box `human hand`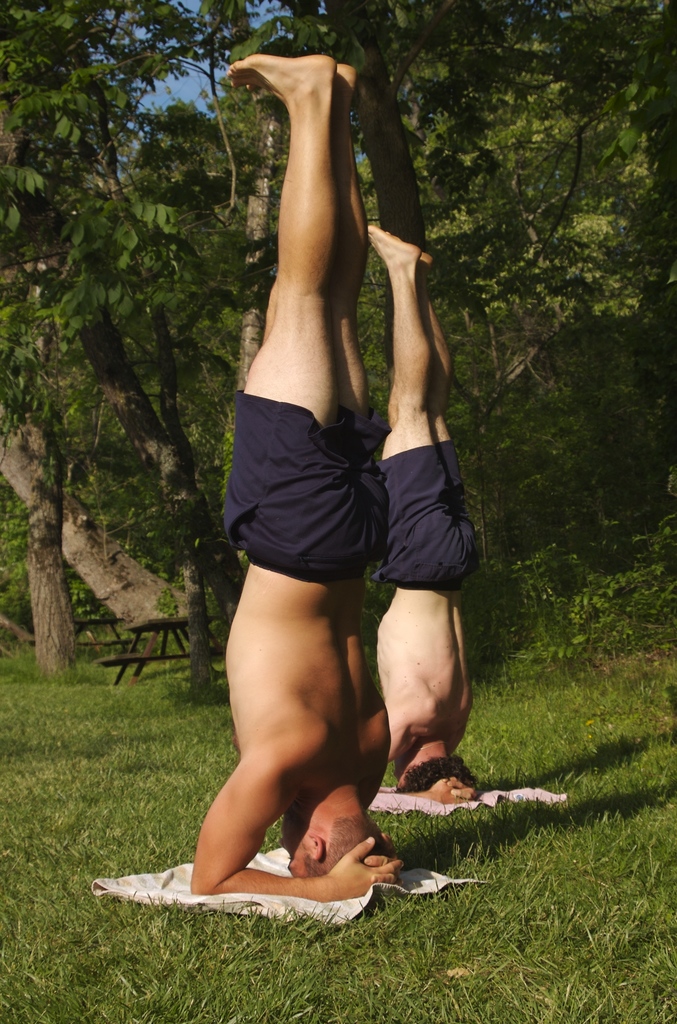
l=448, t=778, r=476, b=803
